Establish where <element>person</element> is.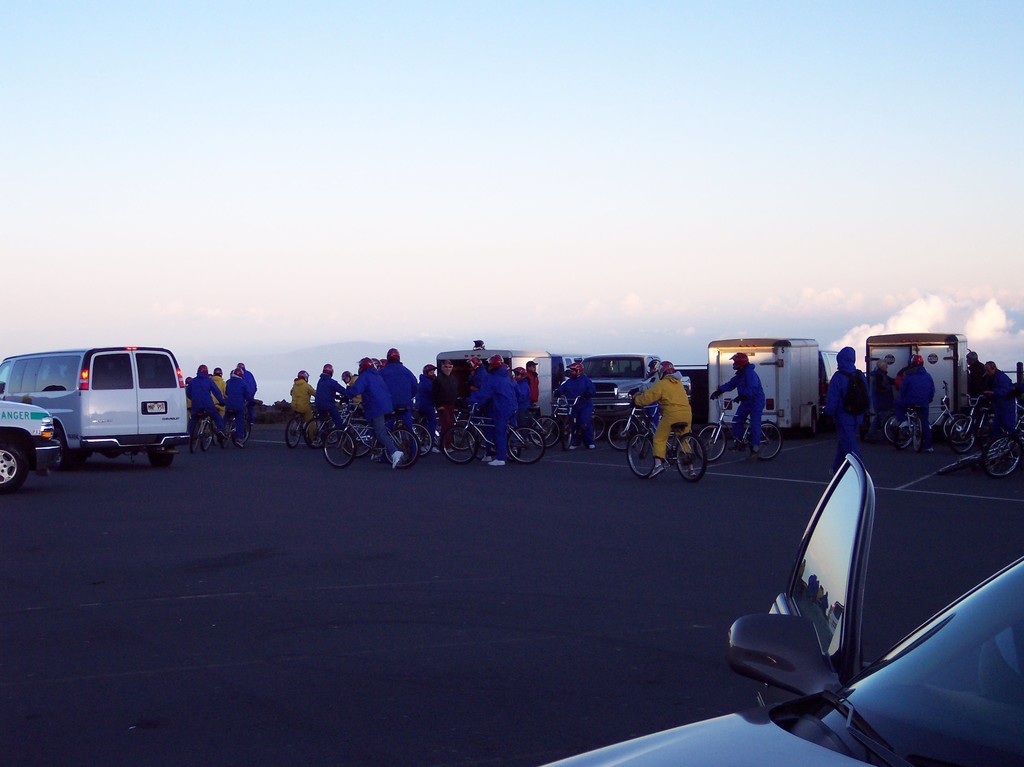
Established at x1=466, y1=357, x2=532, y2=468.
